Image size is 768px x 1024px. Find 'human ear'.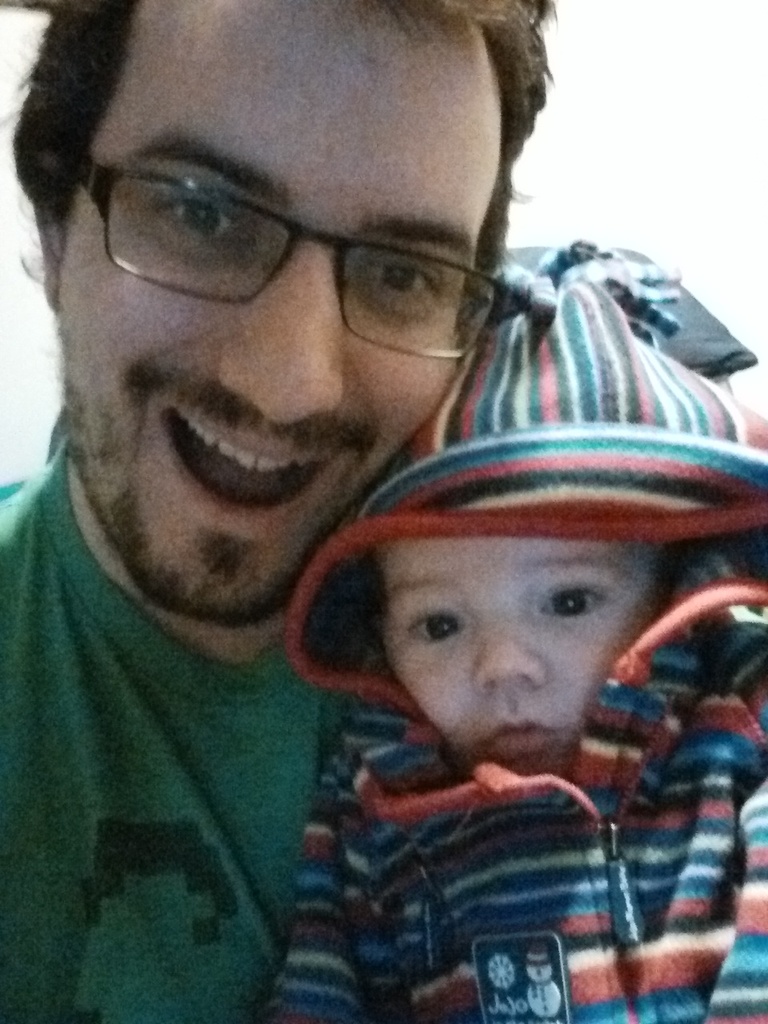
(34, 211, 66, 305).
